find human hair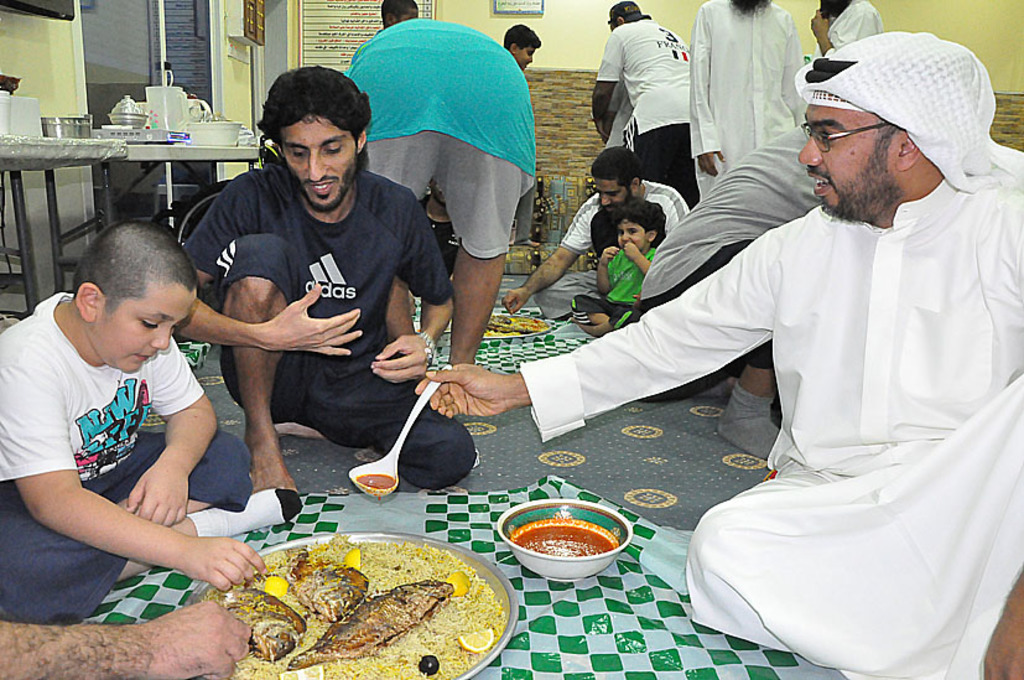
{"x1": 259, "y1": 61, "x2": 375, "y2": 187}
